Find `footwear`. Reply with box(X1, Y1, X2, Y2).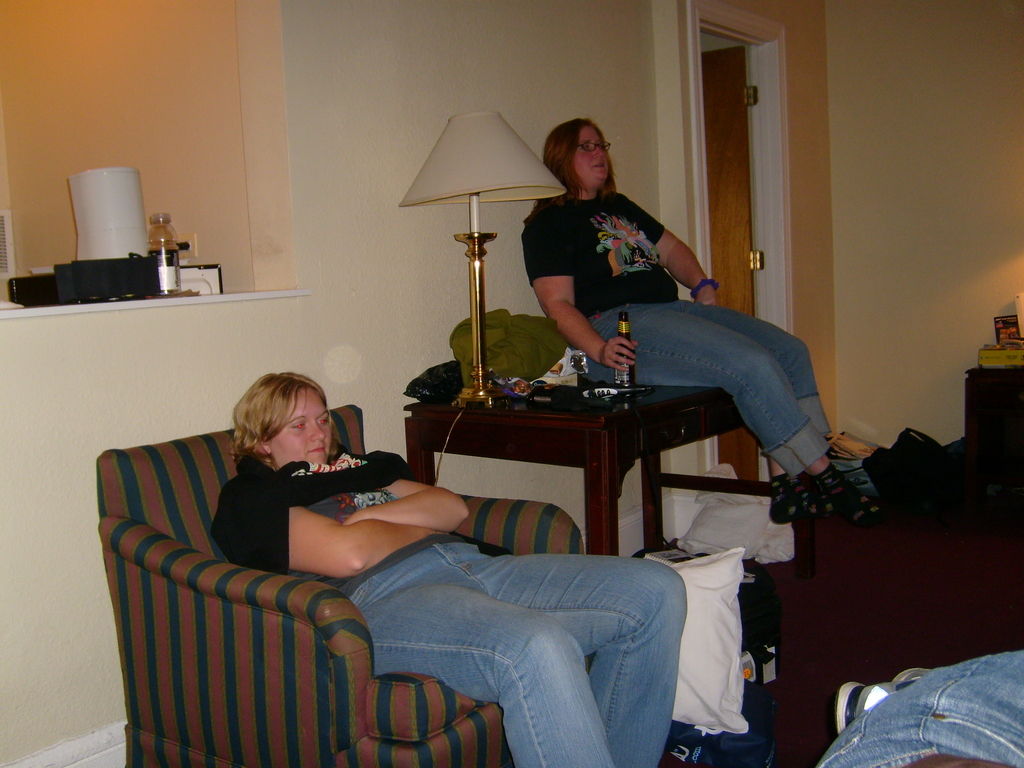
box(771, 467, 841, 517).
